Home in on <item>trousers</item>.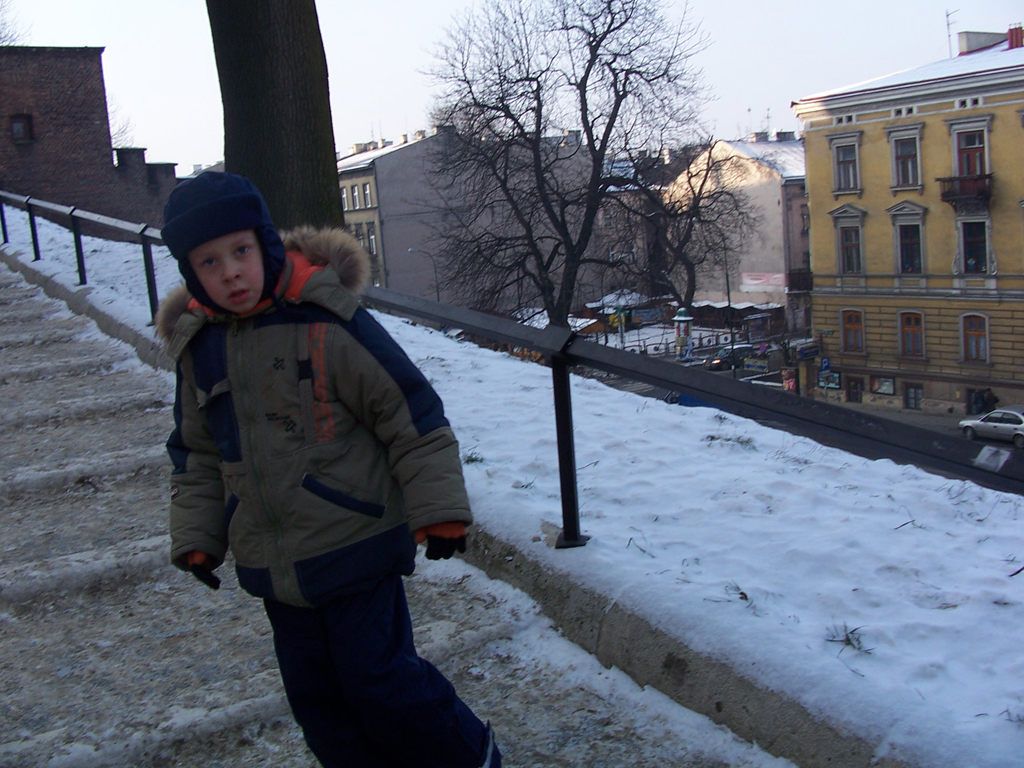
Homed in at BBox(262, 540, 487, 741).
